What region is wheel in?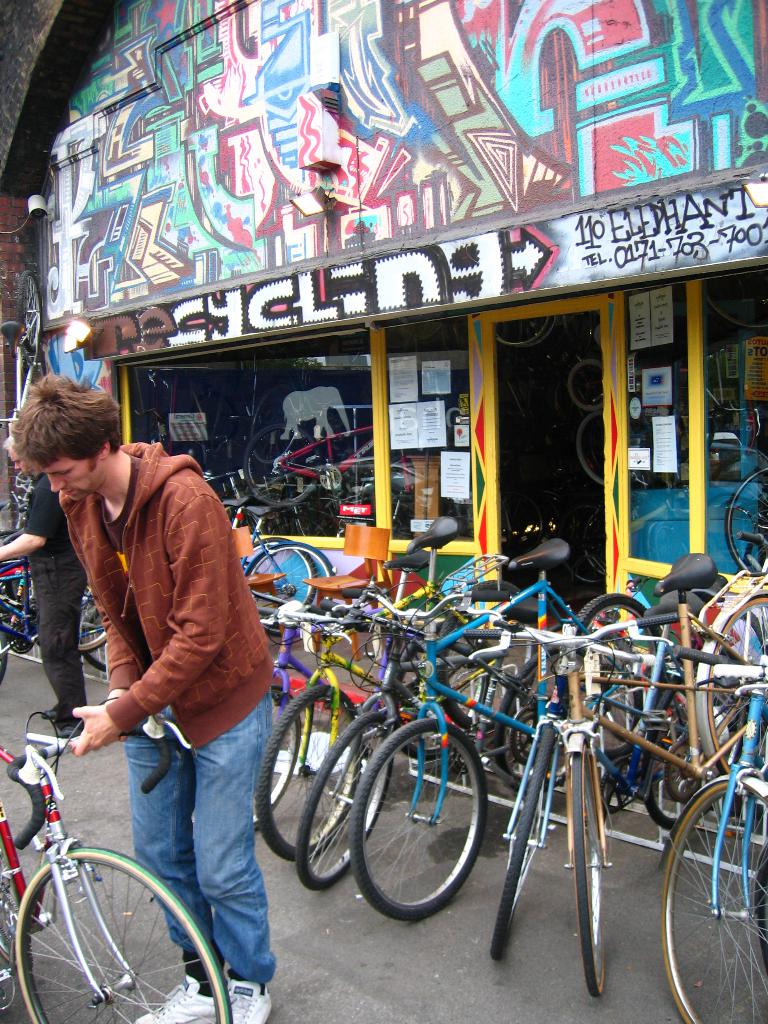
bbox=[11, 847, 235, 1023].
